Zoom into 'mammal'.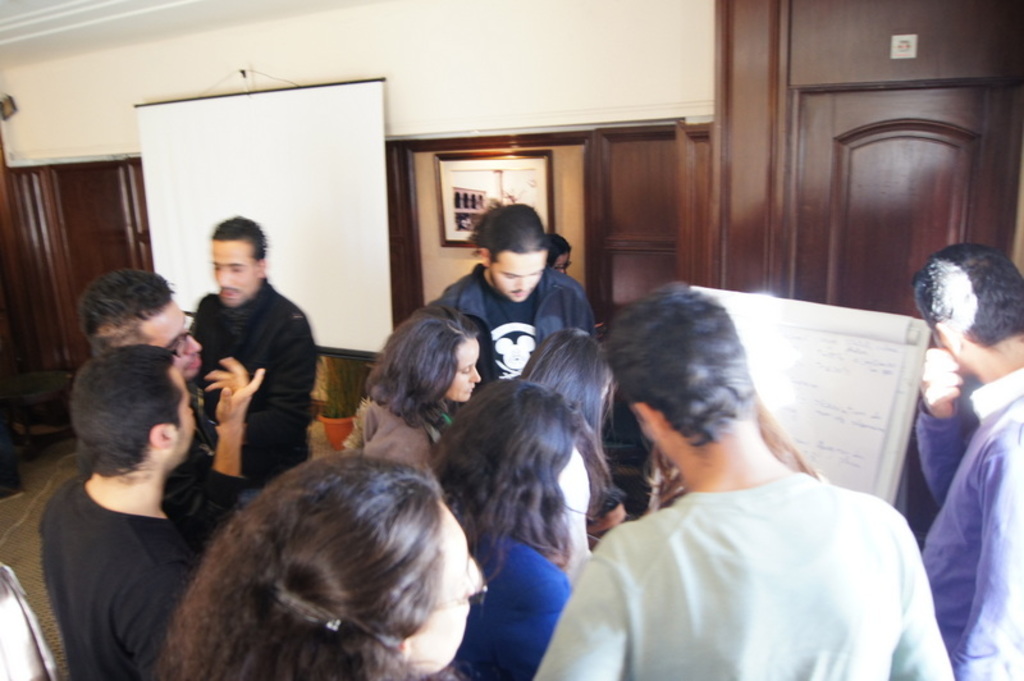
Zoom target: {"x1": 78, "y1": 265, "x2": 266, "y2": 550}.
